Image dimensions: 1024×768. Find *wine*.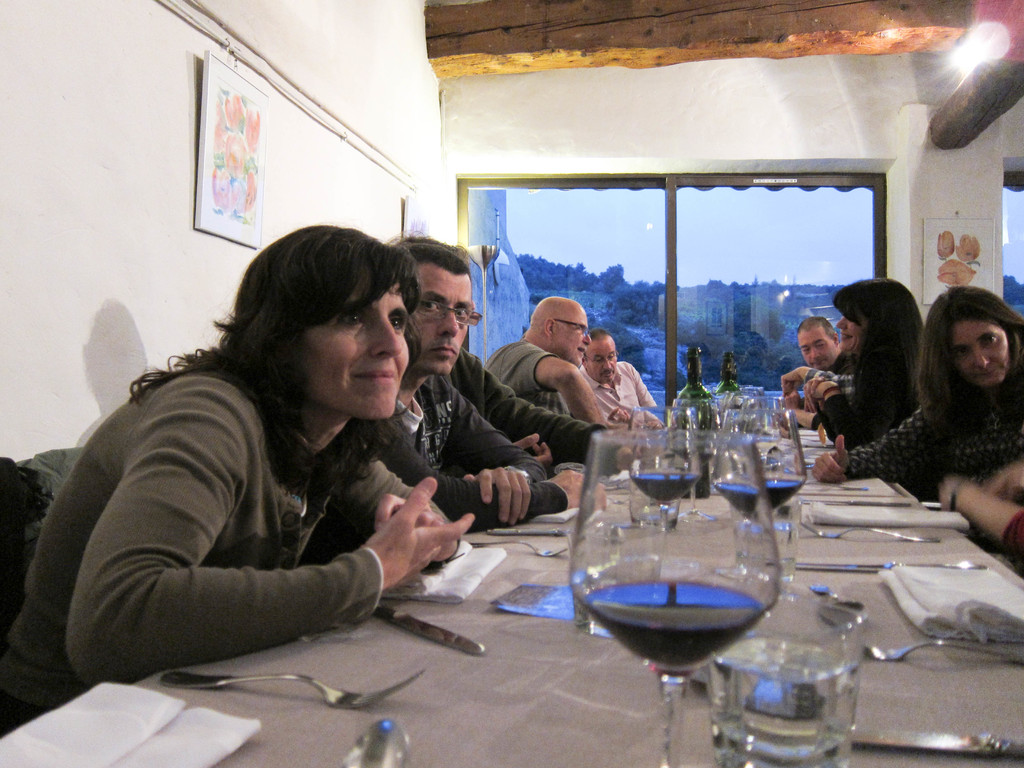
region(631, 470, 694, 504).
